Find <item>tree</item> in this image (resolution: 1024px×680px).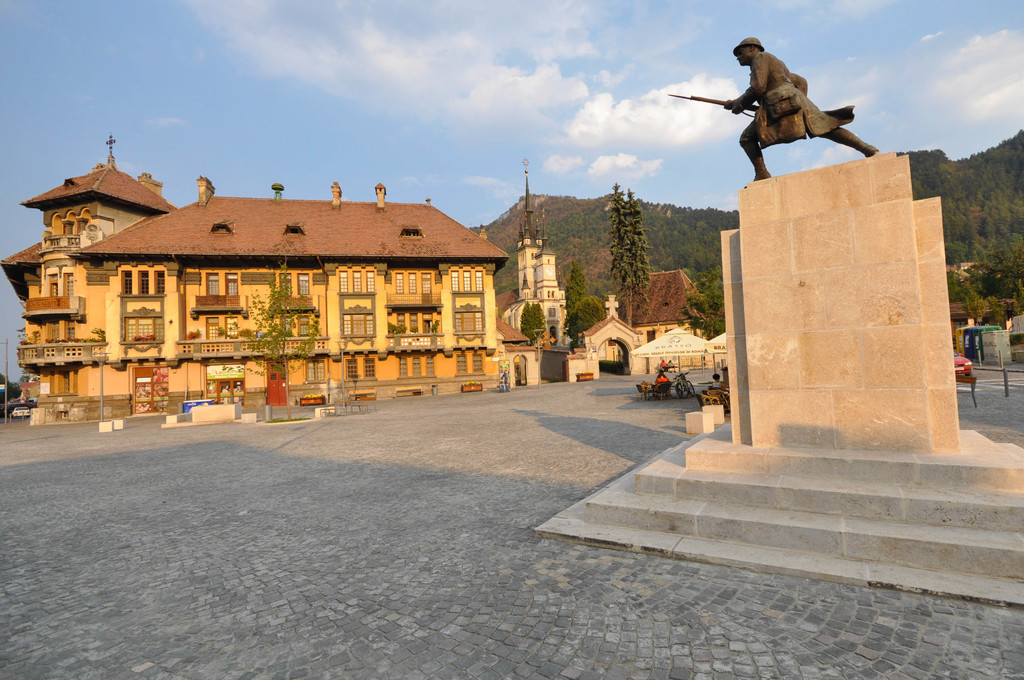
216, 277, 326, 384.
